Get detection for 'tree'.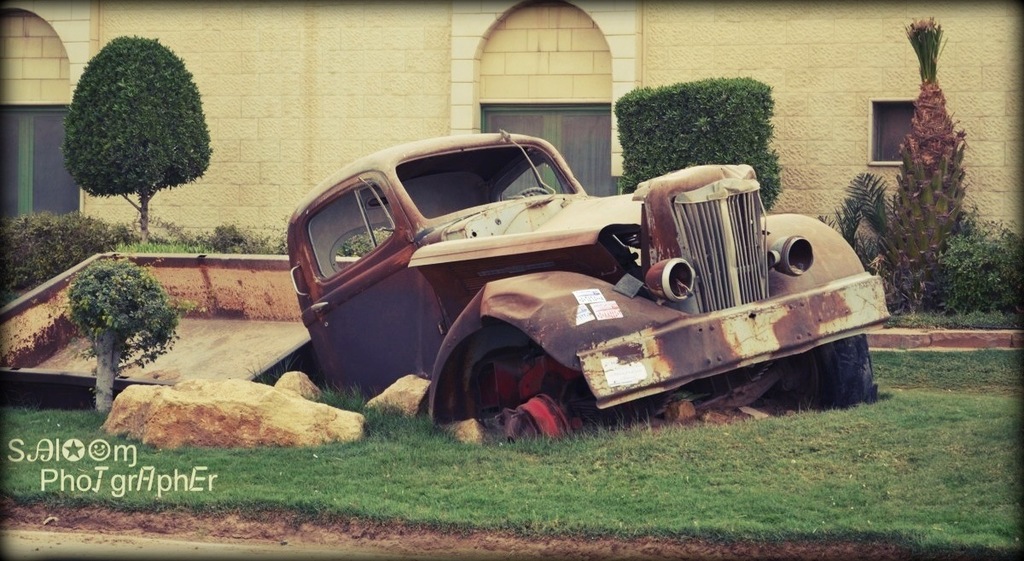
Detection: BBox(881, 15, 986, 302).
